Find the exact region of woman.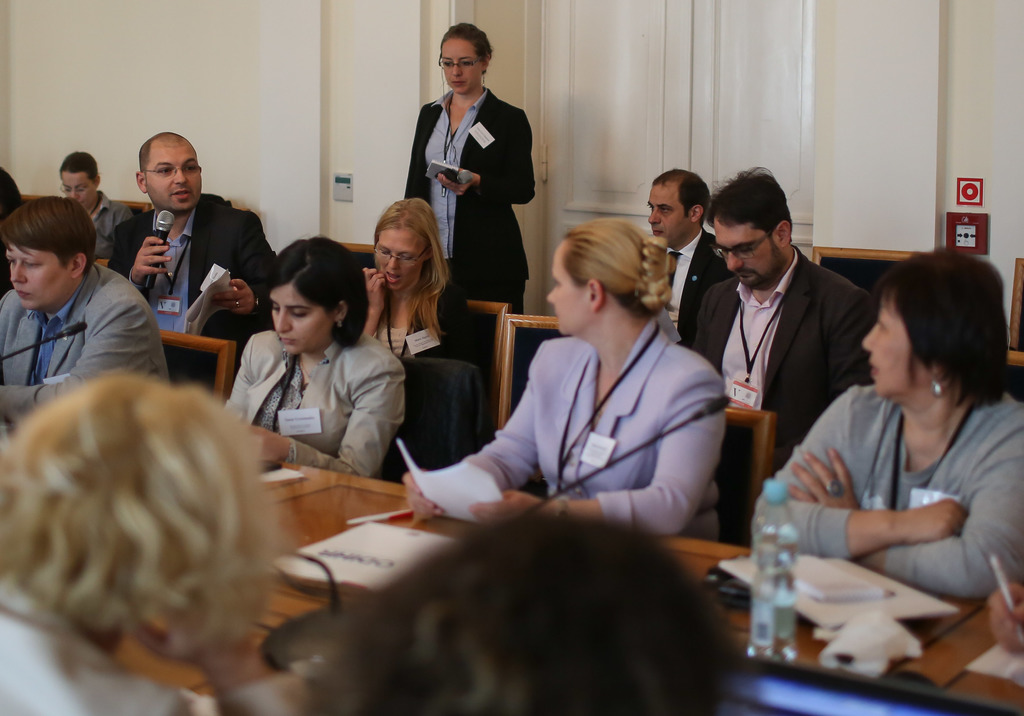
Exact region: 358 193 472 375.
